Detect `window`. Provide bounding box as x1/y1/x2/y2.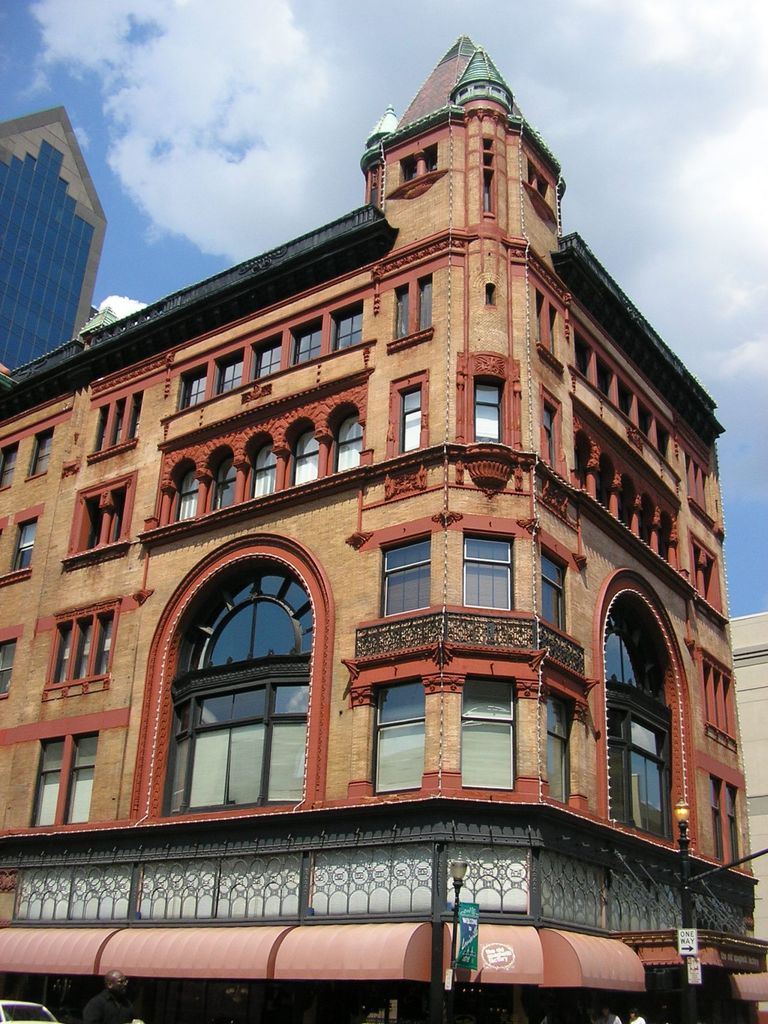
0/629/20/704.
